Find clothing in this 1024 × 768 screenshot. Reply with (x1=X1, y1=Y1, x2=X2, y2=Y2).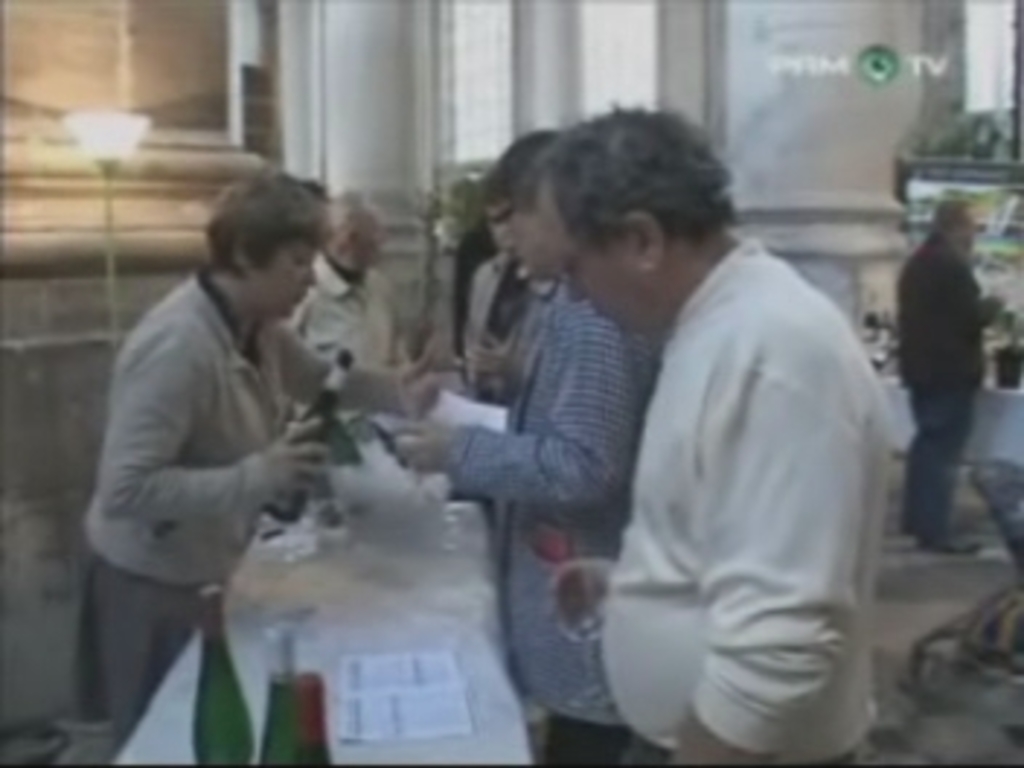
(x1=905, y1=236, x2=989, y2=529).
